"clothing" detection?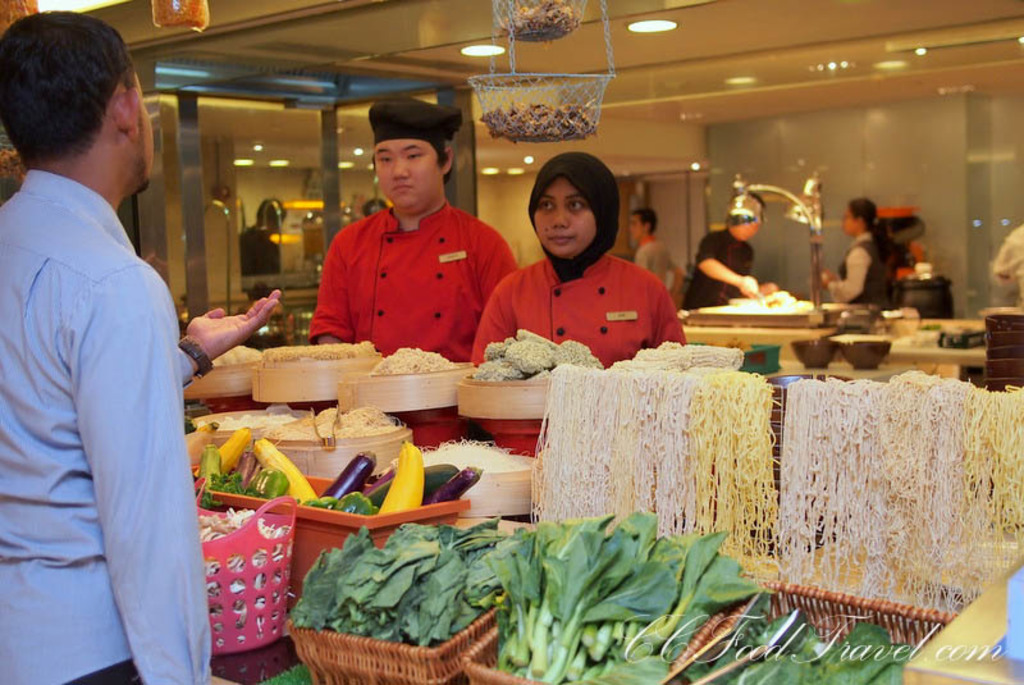
<region>681, 228, 756, 310</region>
